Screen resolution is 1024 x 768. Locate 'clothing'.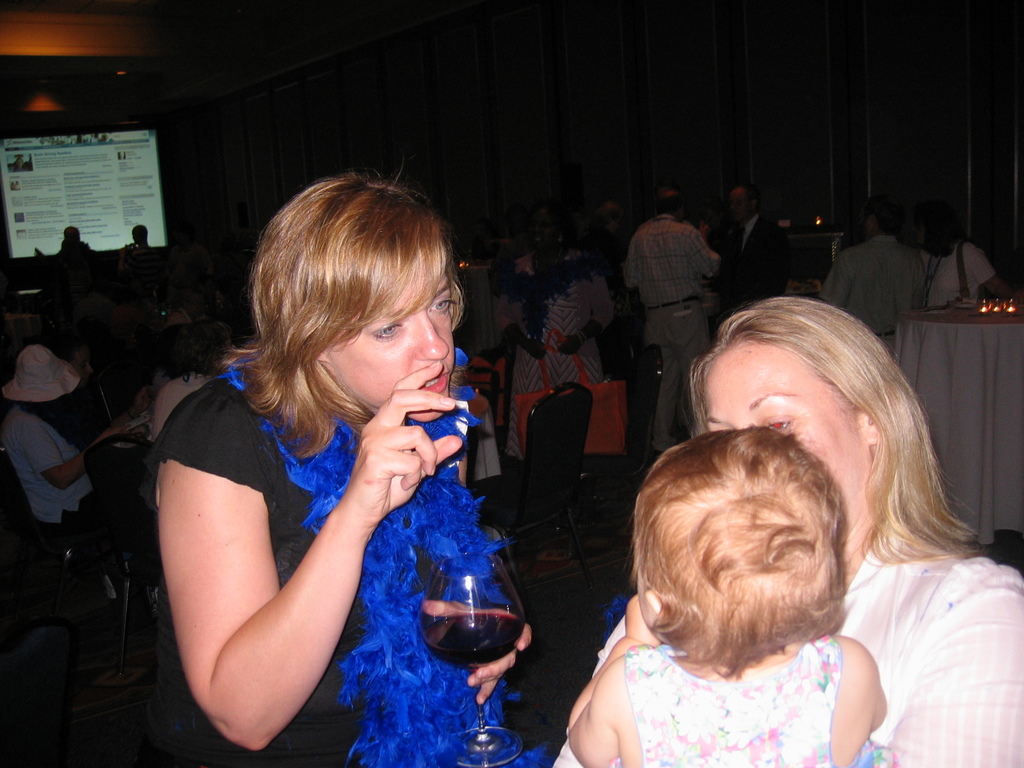
730 225 794 341.
